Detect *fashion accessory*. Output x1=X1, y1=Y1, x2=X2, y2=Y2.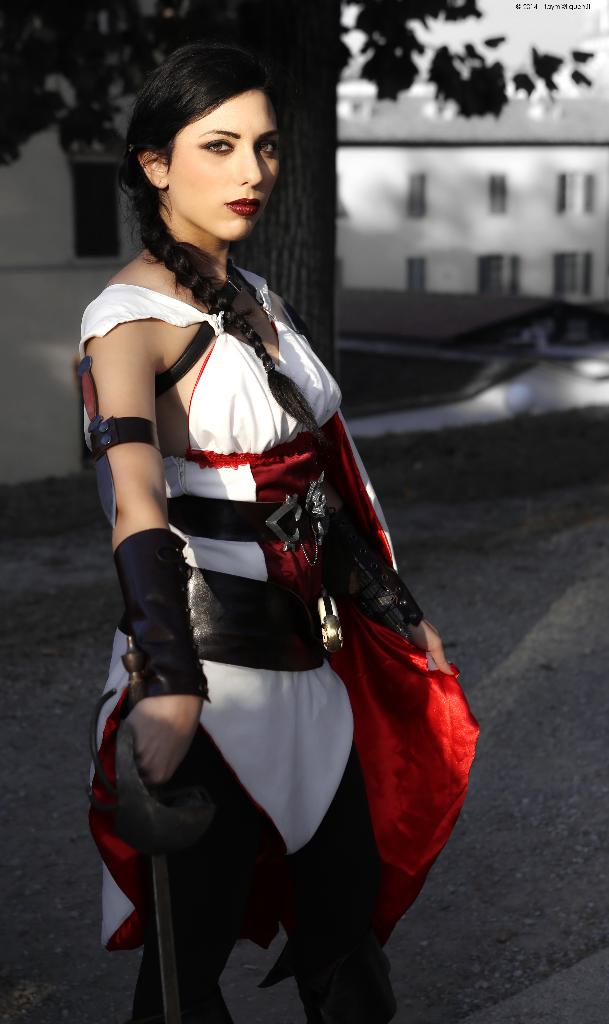
x1=327, y1=507, x2=425, y2=643.
